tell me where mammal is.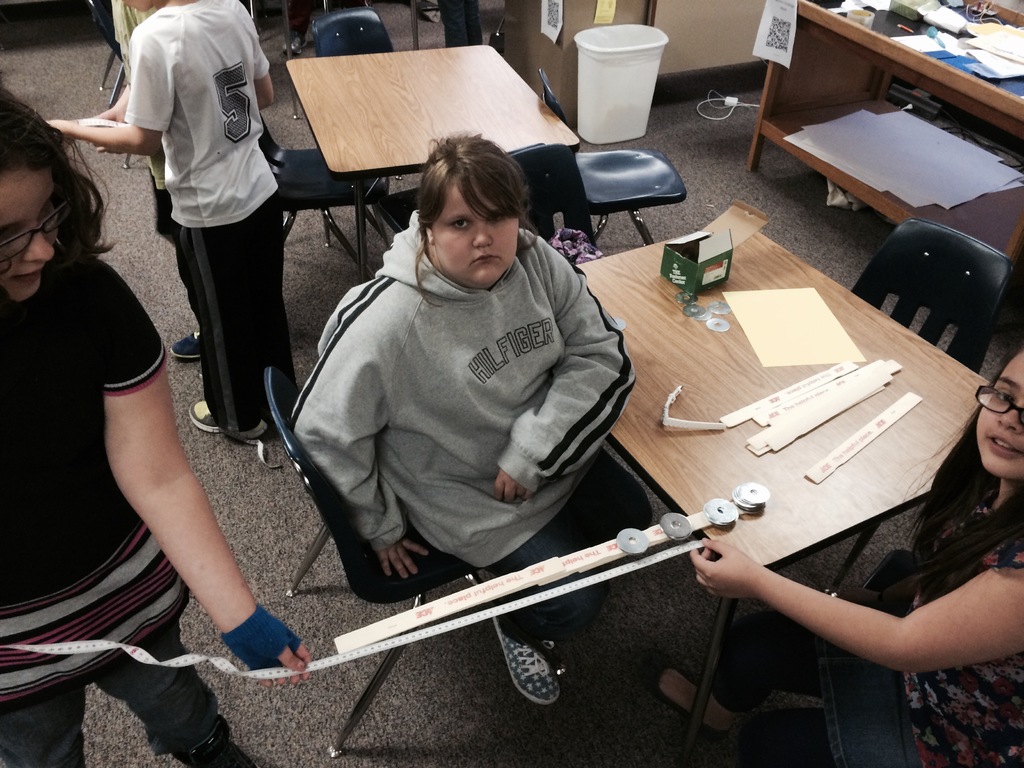
mammal is at bbox=(689, 346, 1023, 767).
